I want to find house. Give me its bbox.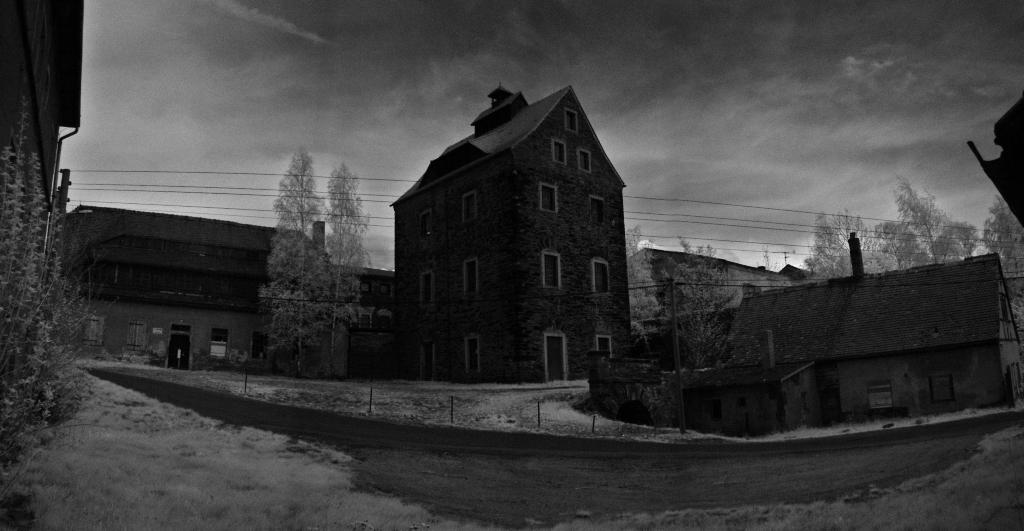
[650, 230, 1023, 431].
